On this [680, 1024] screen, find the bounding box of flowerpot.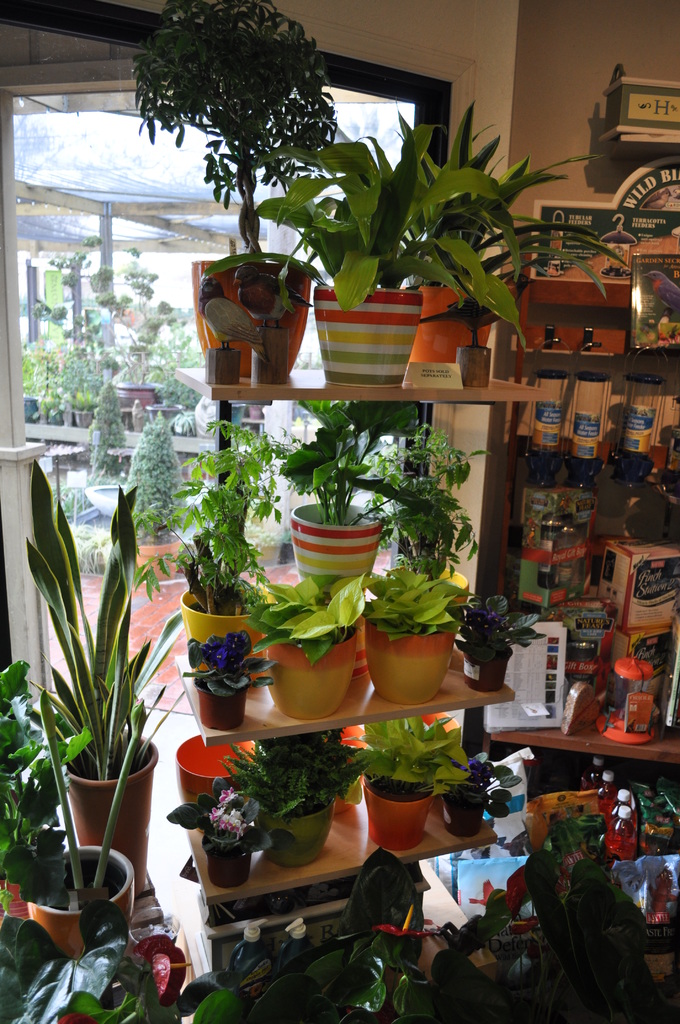
Bounding box: (left=209, top=843, right=258, bottom=890).
